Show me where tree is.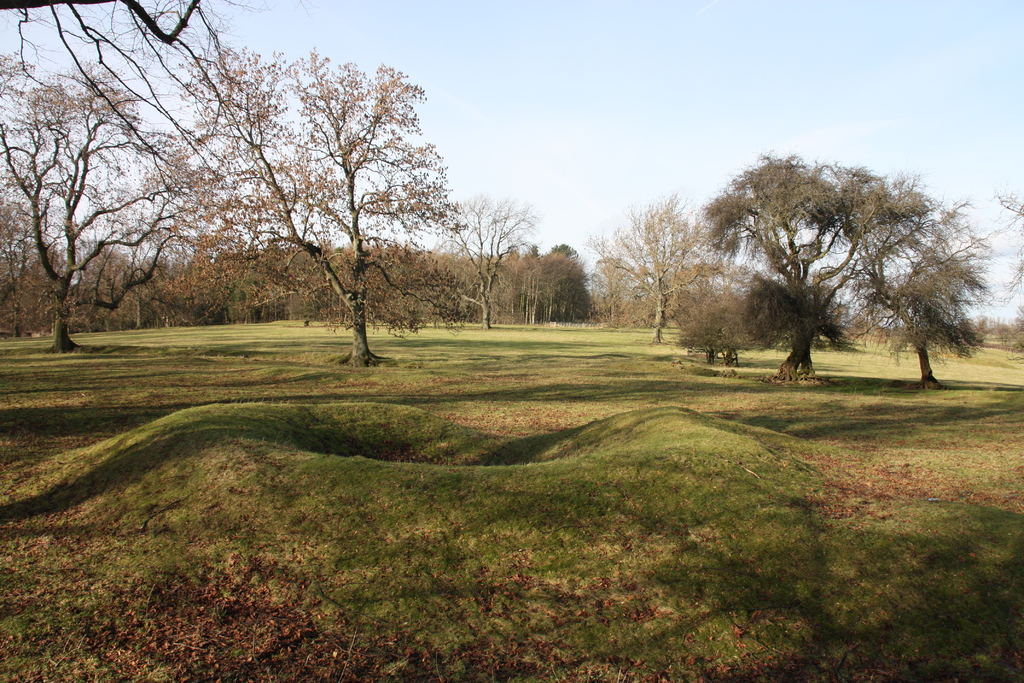
tree is at 991,183,1023,350.
